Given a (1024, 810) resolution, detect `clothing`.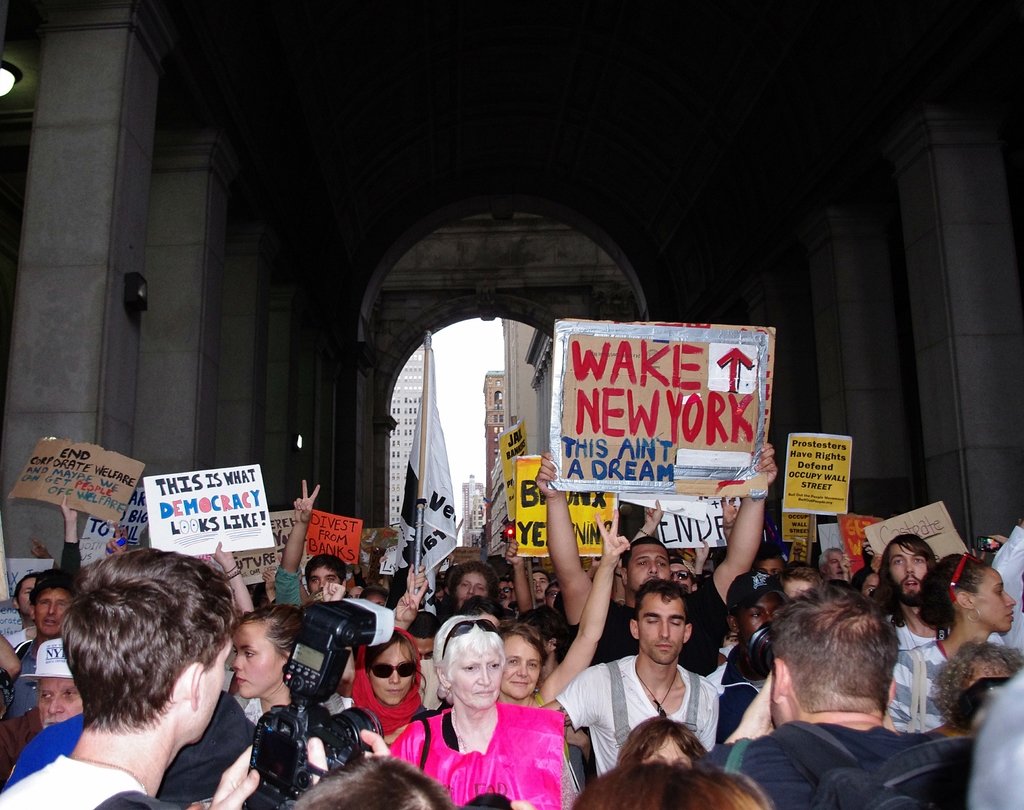
<bbox>158, 697, 250, 807</bbox>.
